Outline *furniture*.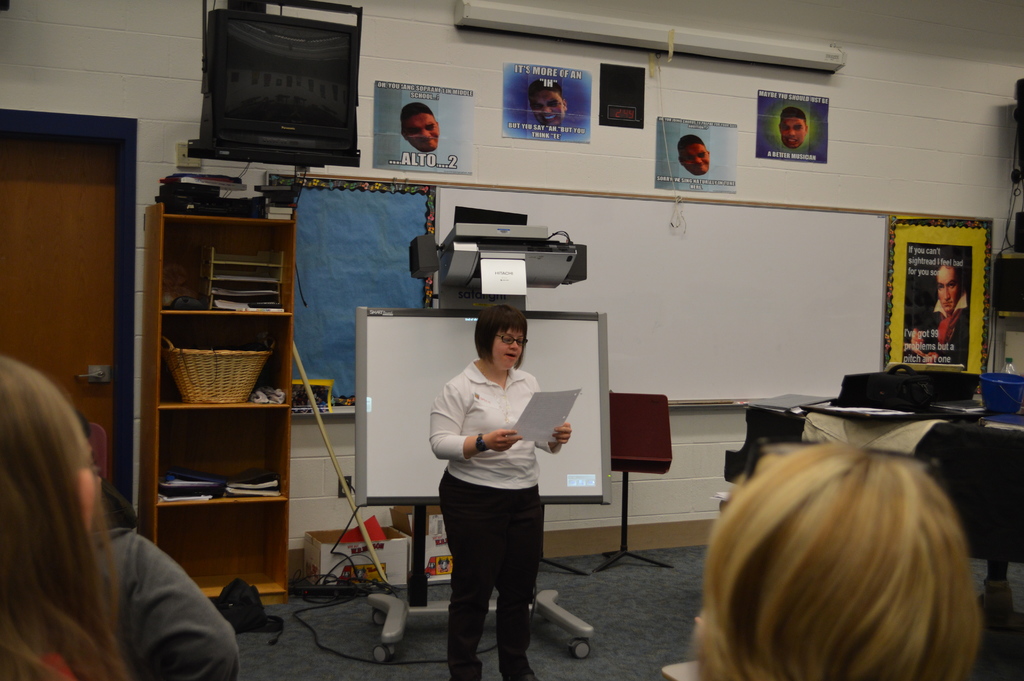
Outline: bbox=(719, 402, 1023, 609).
